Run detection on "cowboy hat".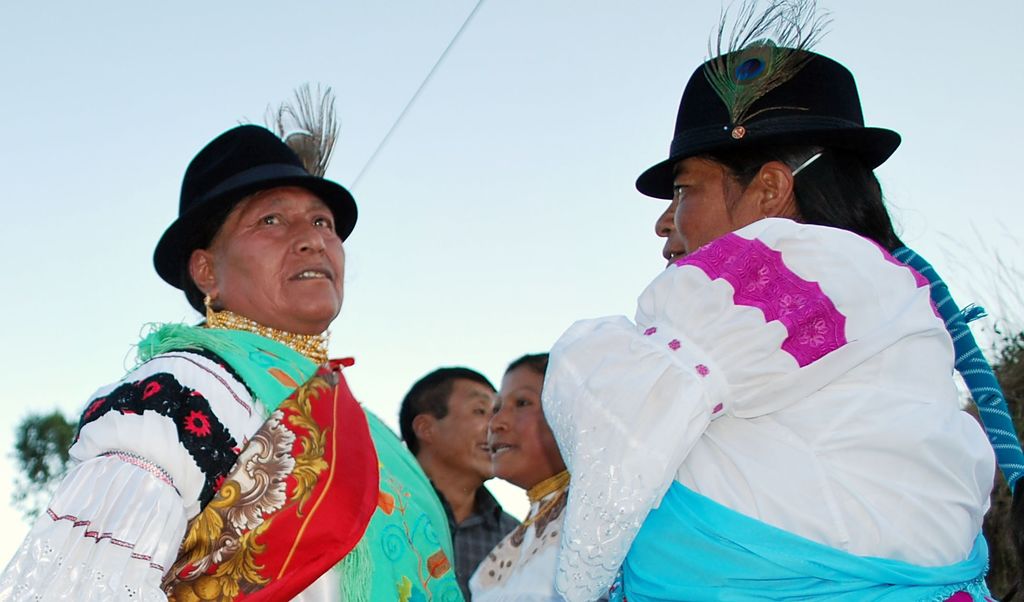
Result: crop(140, 108, 368, 314).
